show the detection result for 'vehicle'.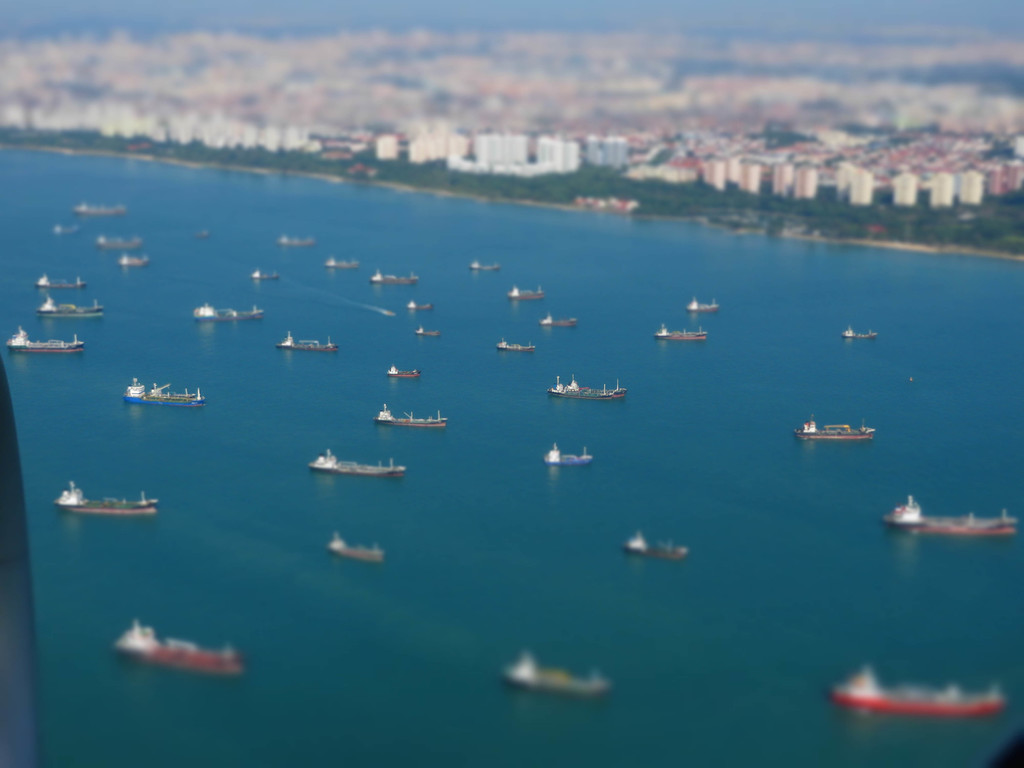
box=[54, 479, 164, 516].
